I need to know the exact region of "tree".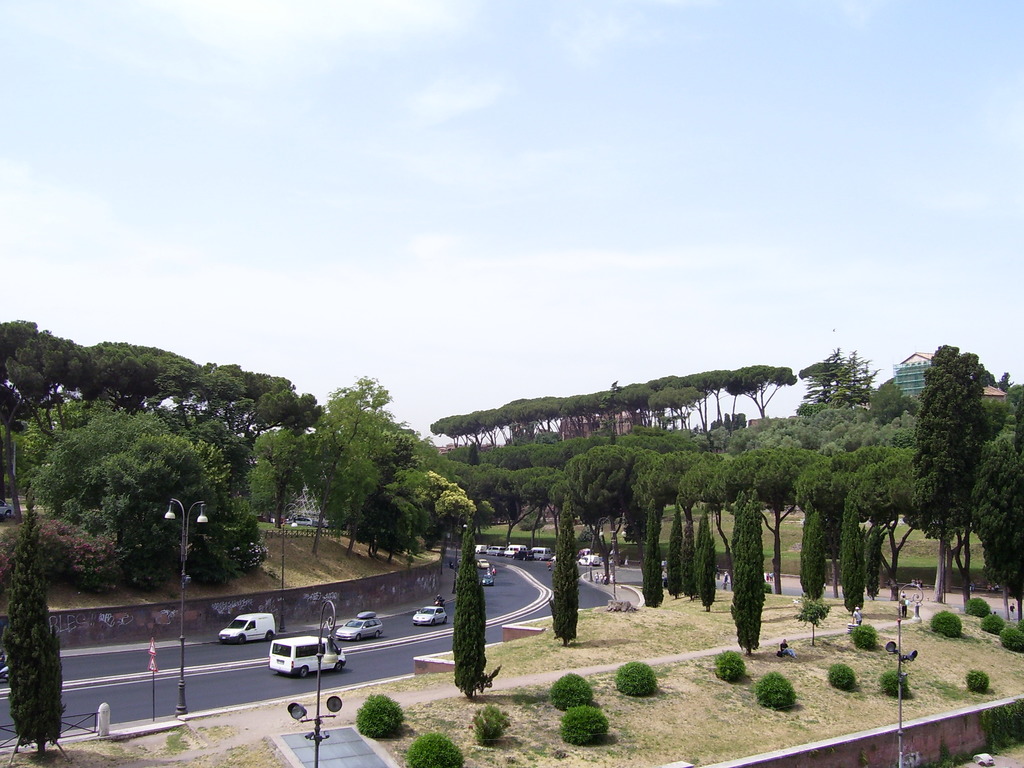
Region: left=914, top=339, right=993, bottom=600.
